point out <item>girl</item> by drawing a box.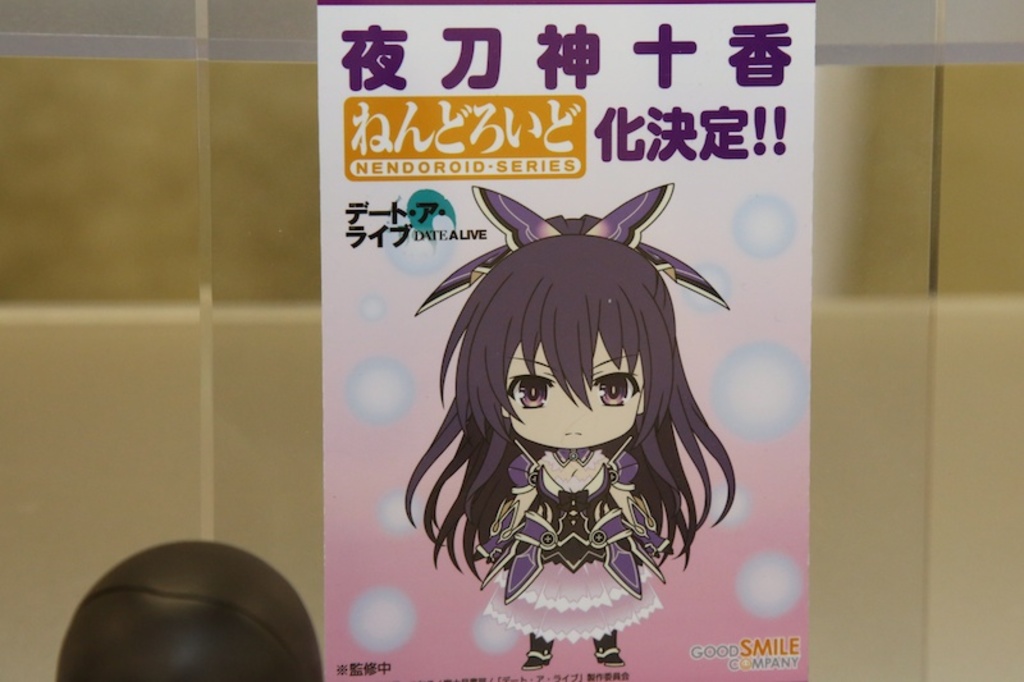
crop(407, 180, 735, 681).
